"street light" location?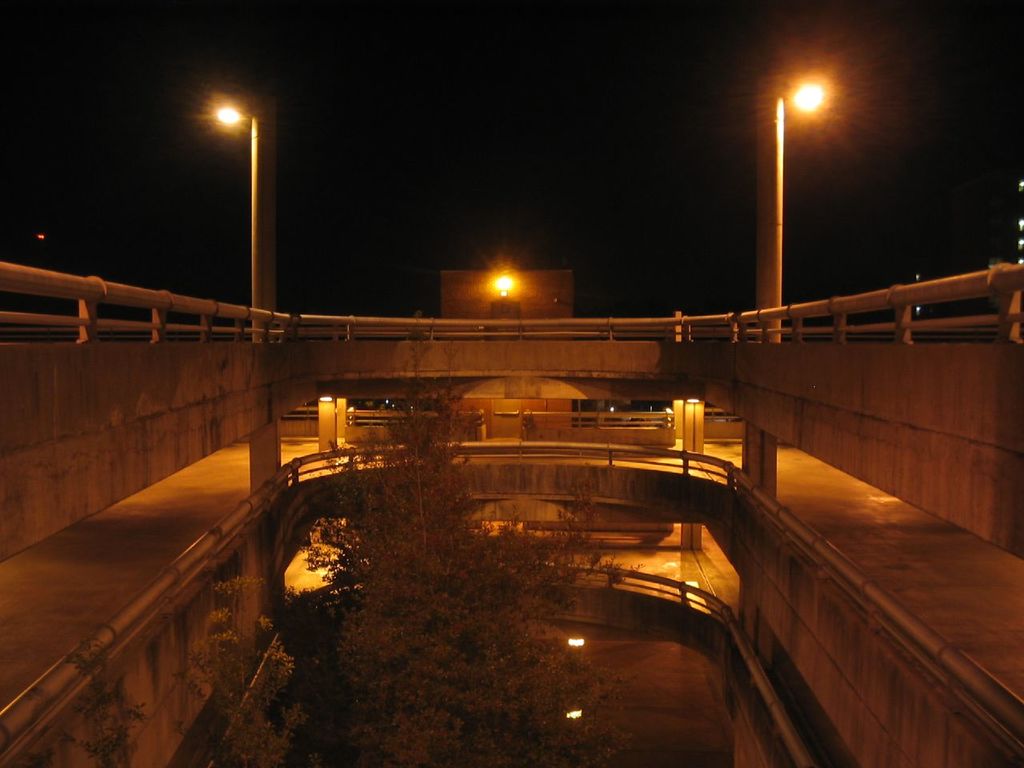
rect(209, 94, 274, 346)
